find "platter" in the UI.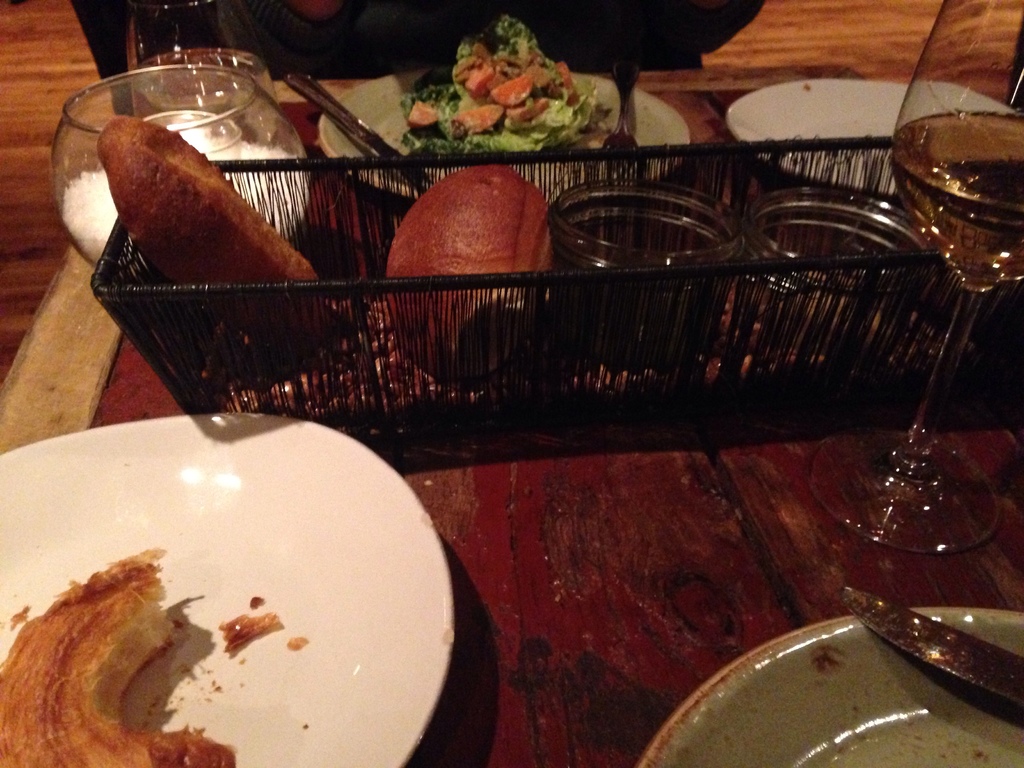
UI element at [left=0, top=415, right=452, bottom=767].
